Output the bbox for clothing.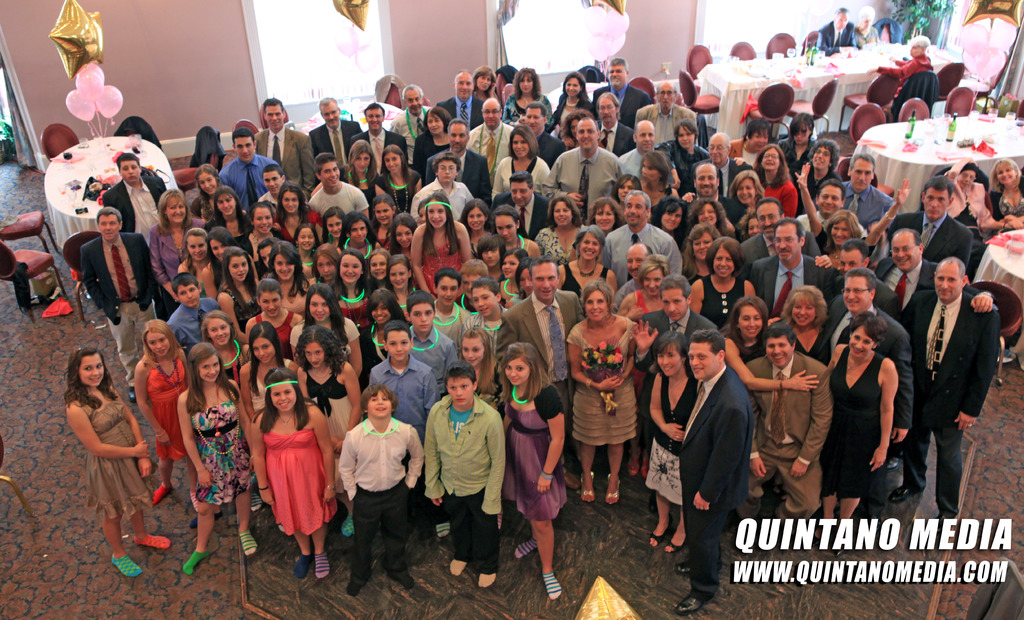
(x1=416, y1=124, x2=451, y2=159).
